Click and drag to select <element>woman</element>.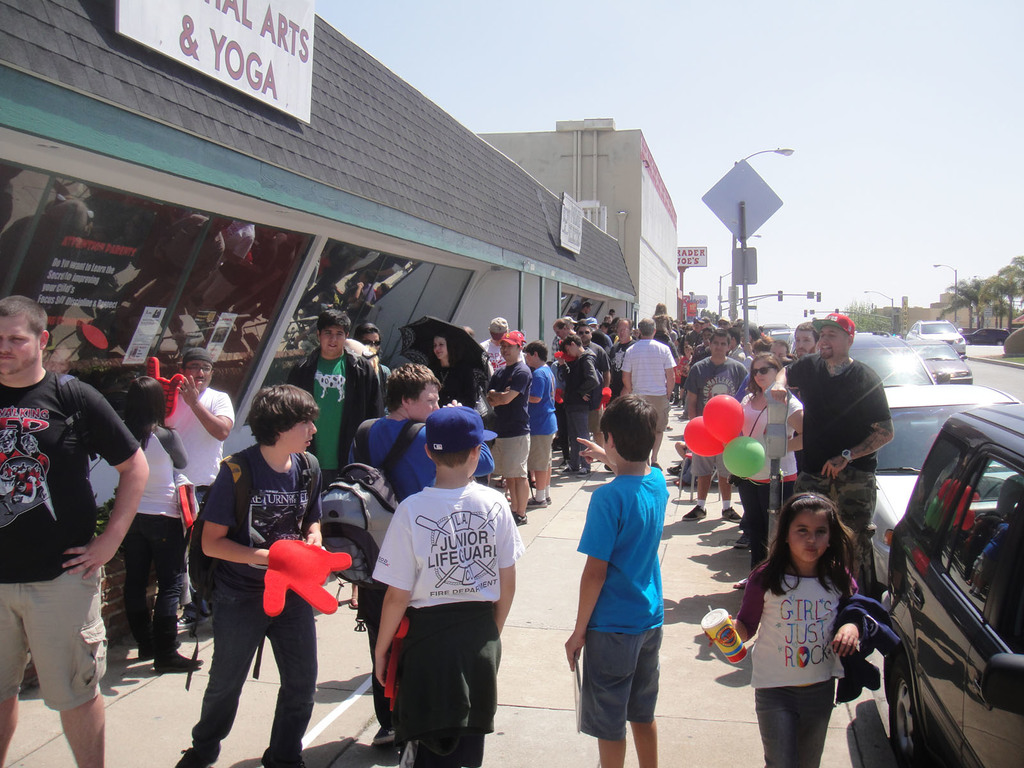
Selection: box=[115, 376, 201, 671].
